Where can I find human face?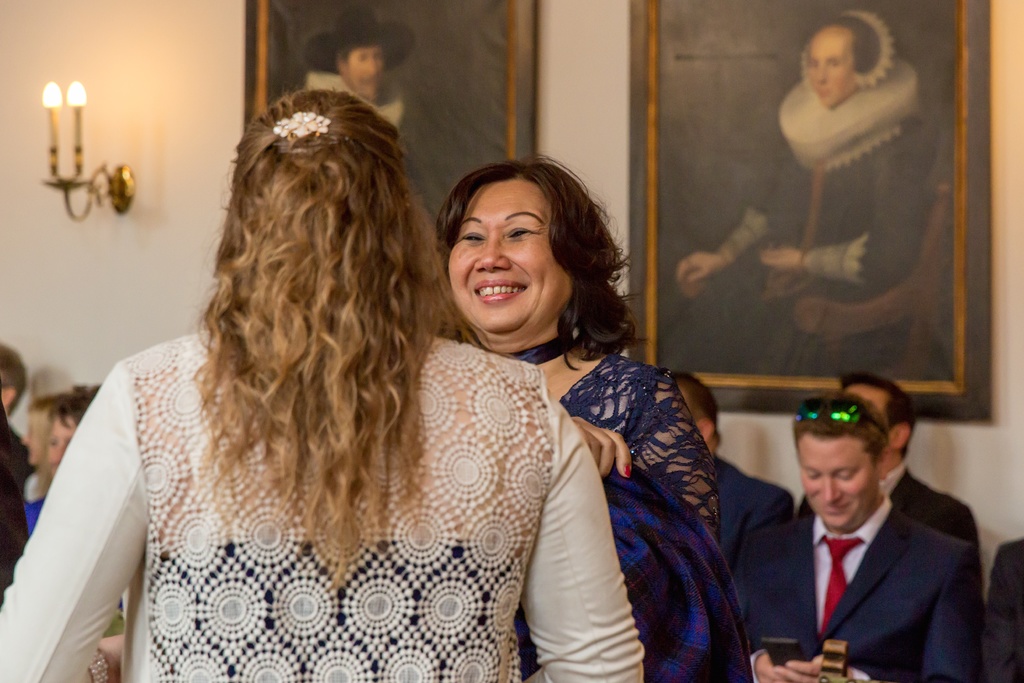
You can find it at [349,38,385,104].
